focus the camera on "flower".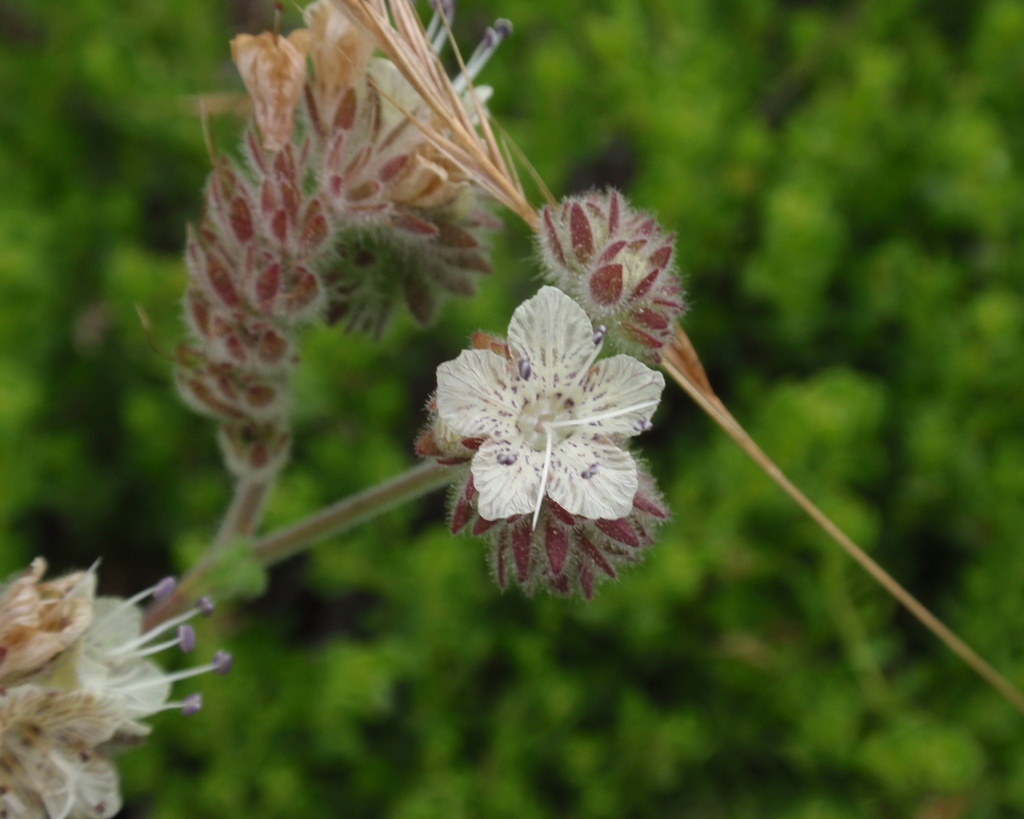
Focus region: bbox=[0, 561, 227, 818].
